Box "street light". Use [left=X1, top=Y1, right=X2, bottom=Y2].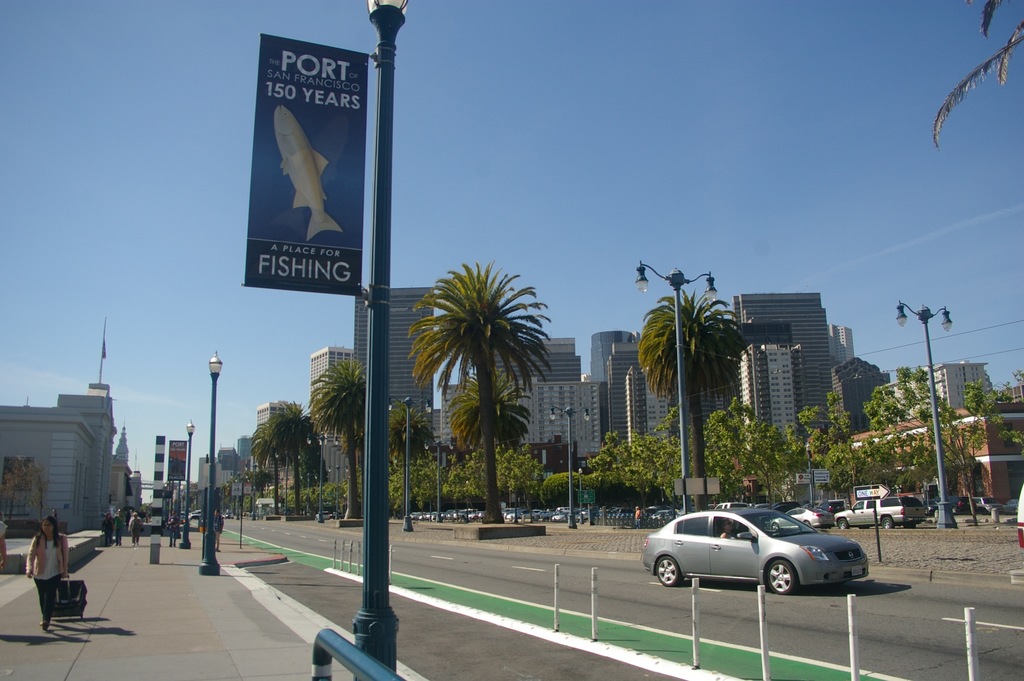
[left=303, top=429, right=342, bottom=525].
